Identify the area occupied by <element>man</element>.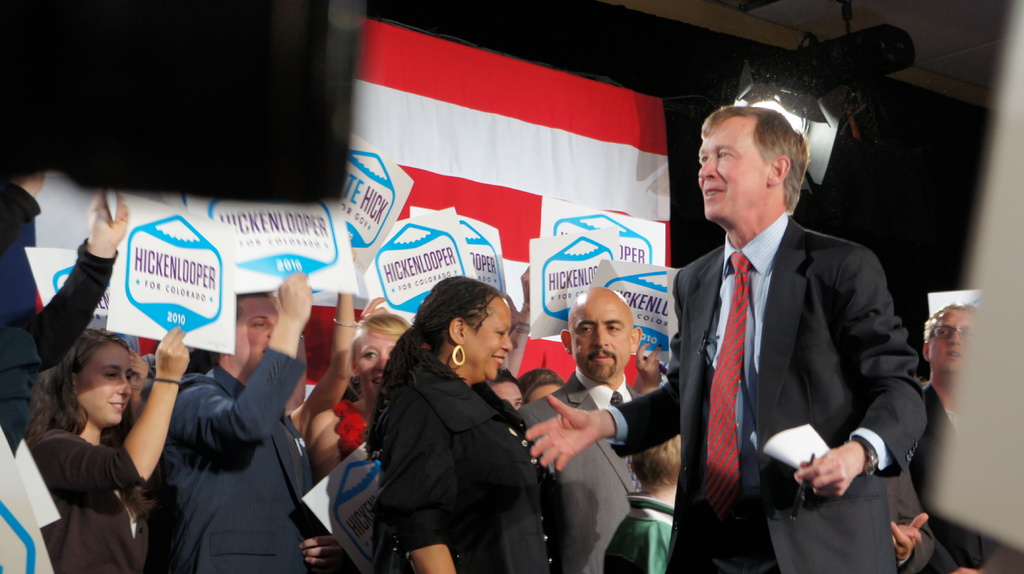
Area: bbox=(522, 99, 934, 573).
